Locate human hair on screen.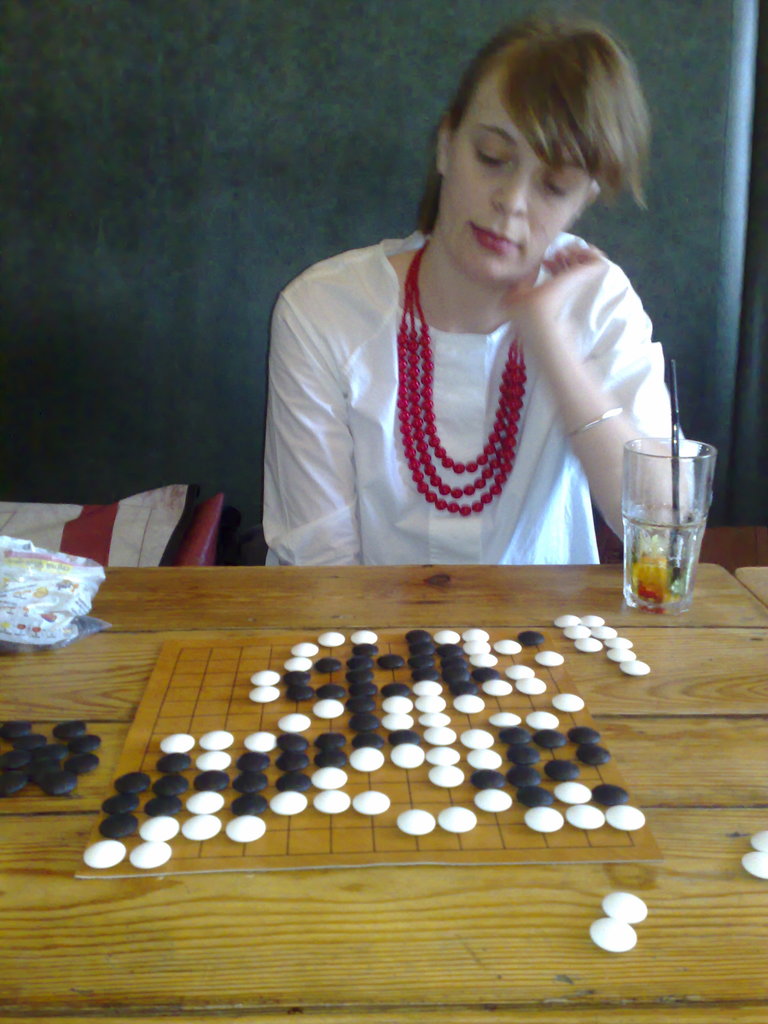
On screen at crop(386, 28, 647, 276).
